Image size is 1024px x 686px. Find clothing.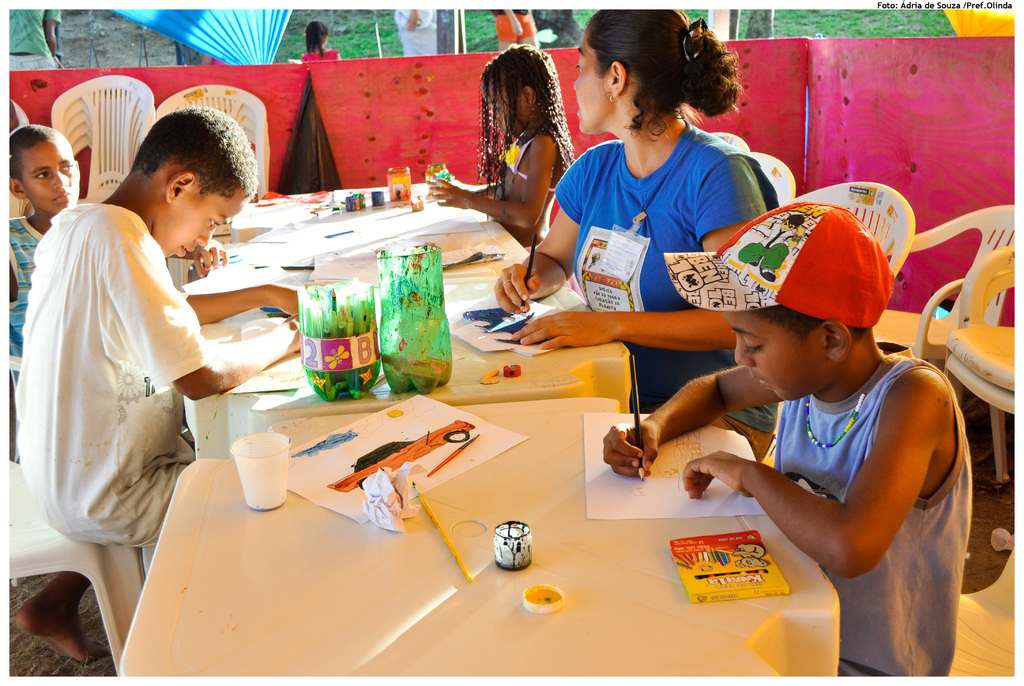
region(13, 211, 47, 386).
